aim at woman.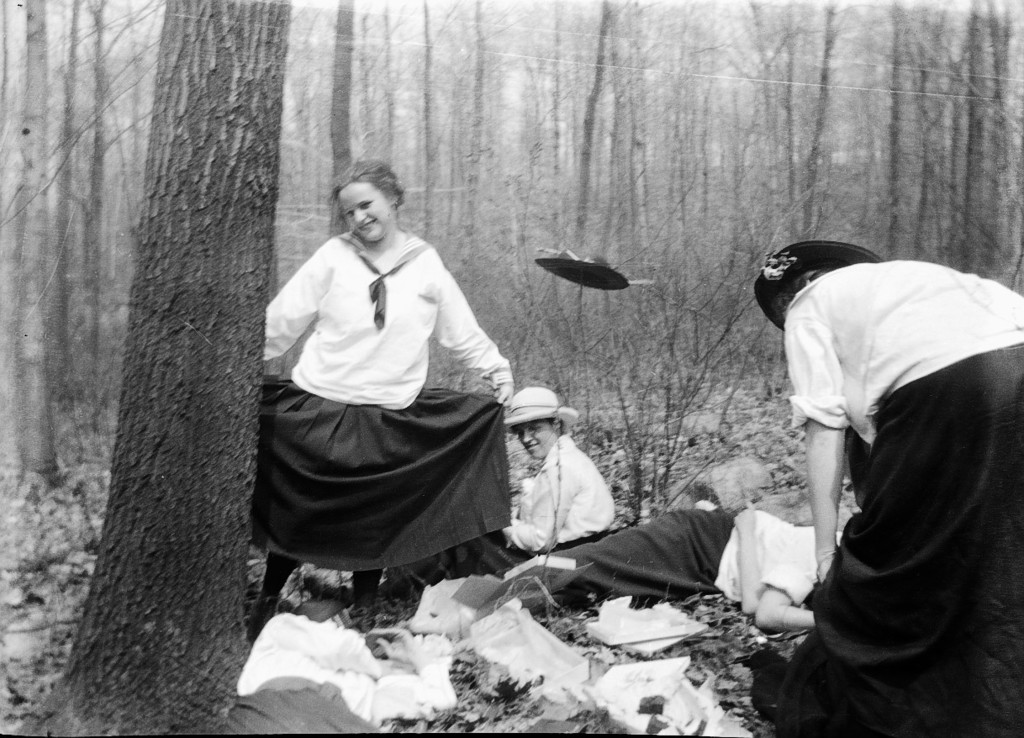
Aimed at select_region(763, 238, 1023, 737).
